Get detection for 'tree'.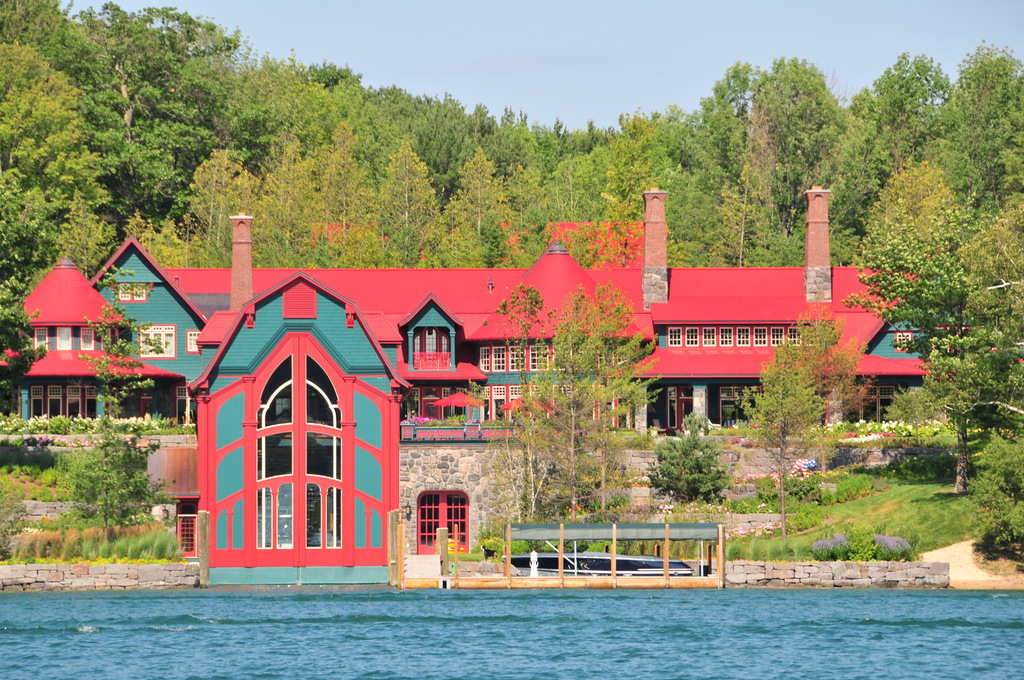
Detection: region(348, 72, 469, 197).
